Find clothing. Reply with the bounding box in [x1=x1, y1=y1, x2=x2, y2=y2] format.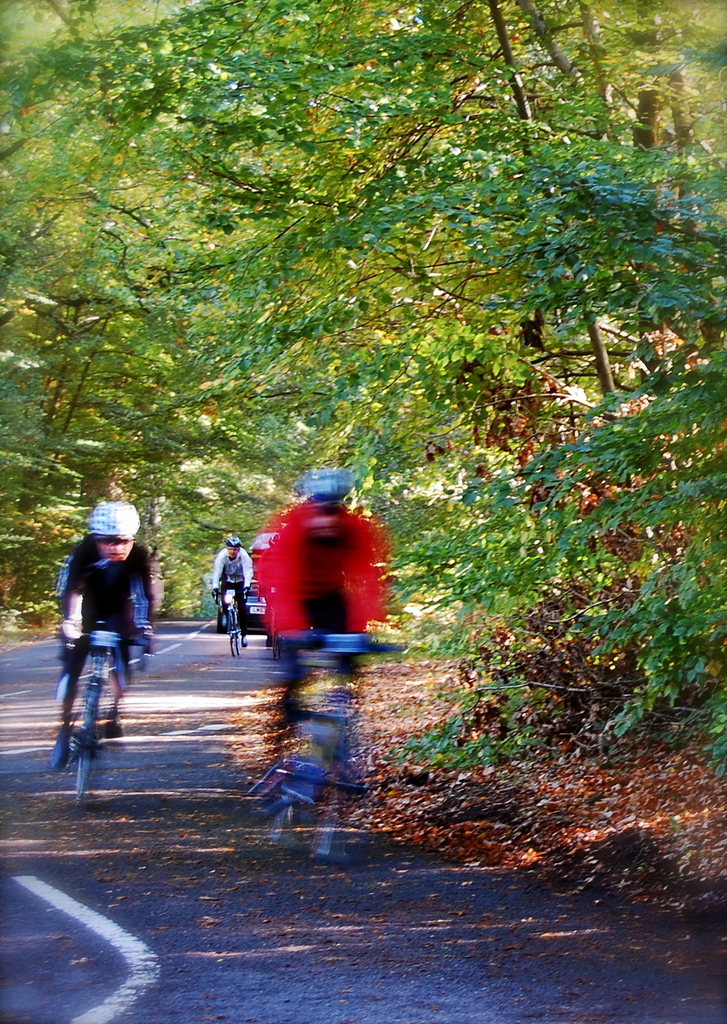
[x1=212, y1=548, x2=254, y2=599].
